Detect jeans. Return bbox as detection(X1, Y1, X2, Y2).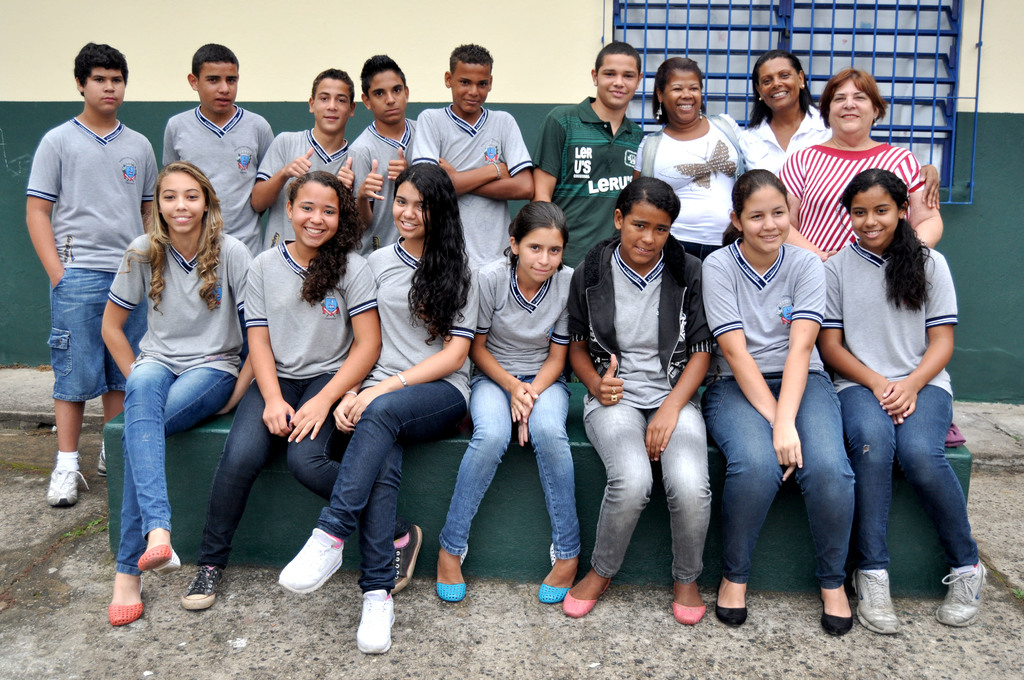
detection(48, 266, 148, 405).
